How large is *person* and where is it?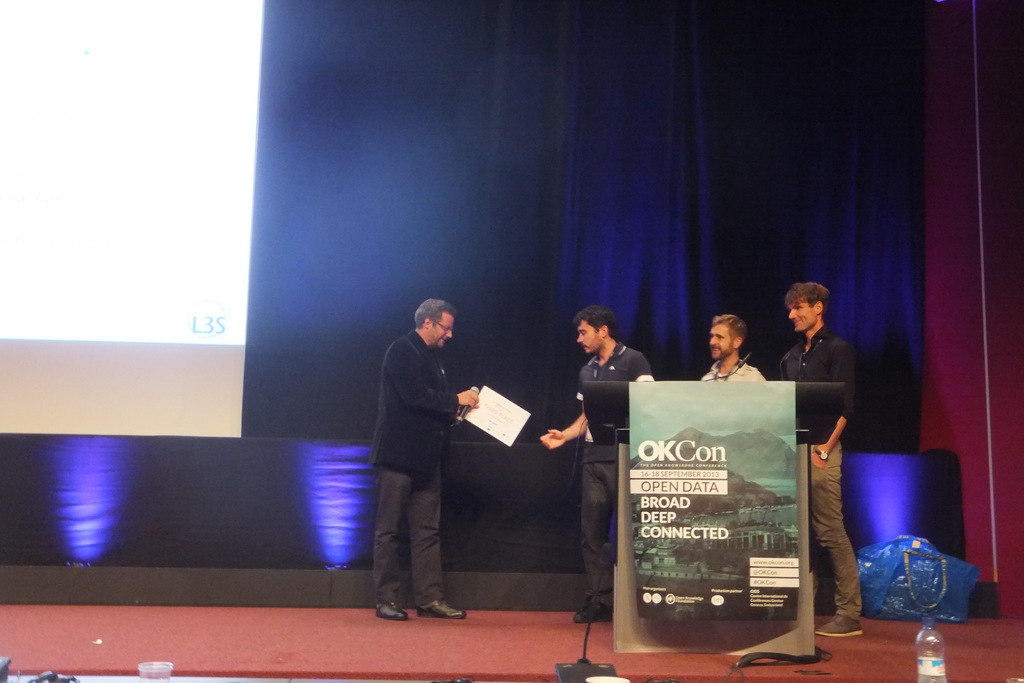
Bounding box: [368, 297, 481, 621].
